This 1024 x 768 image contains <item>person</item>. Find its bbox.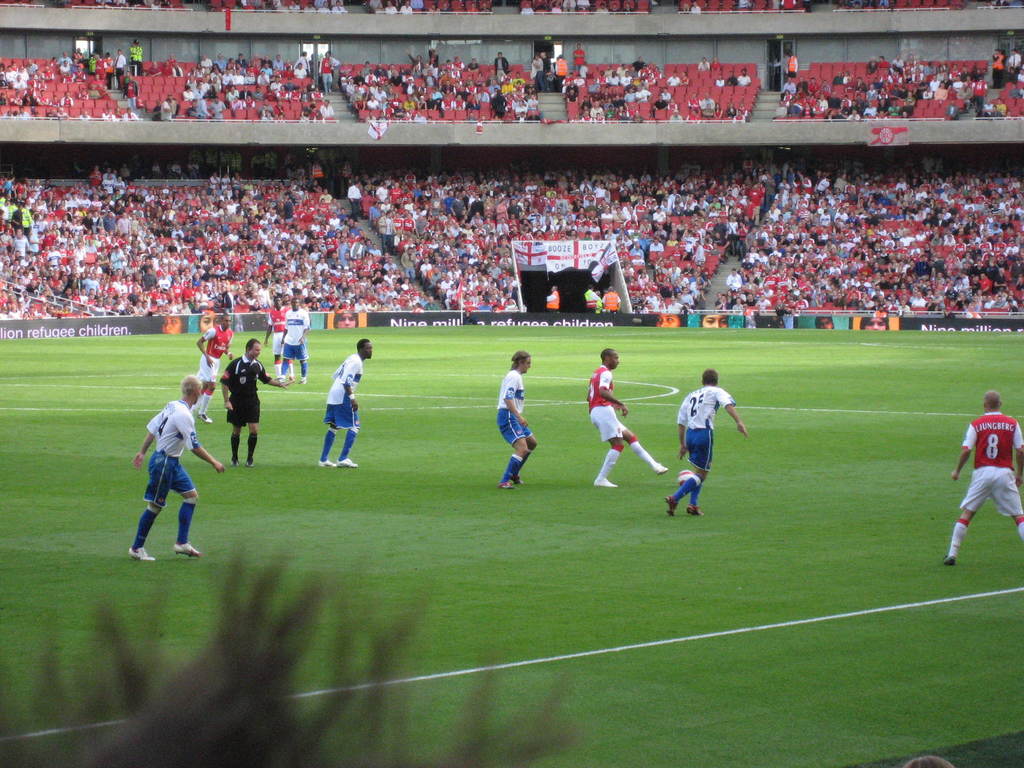
x1=591, y1=348, x2=670, y2=492.
